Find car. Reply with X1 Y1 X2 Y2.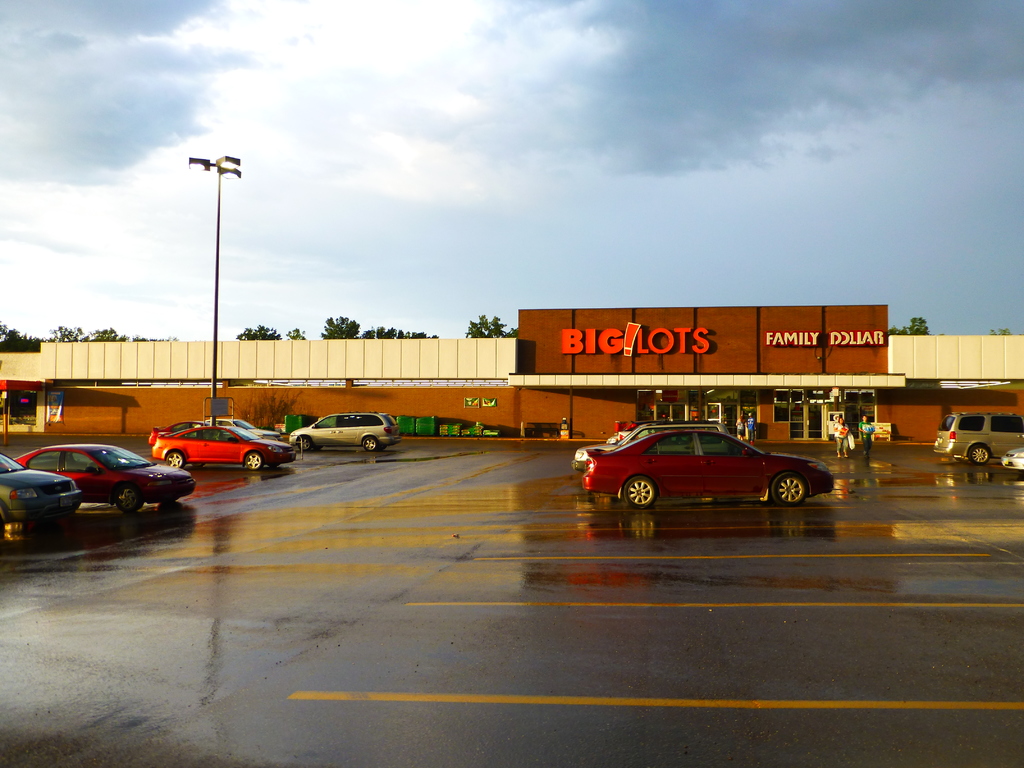
580 424 834 504.
